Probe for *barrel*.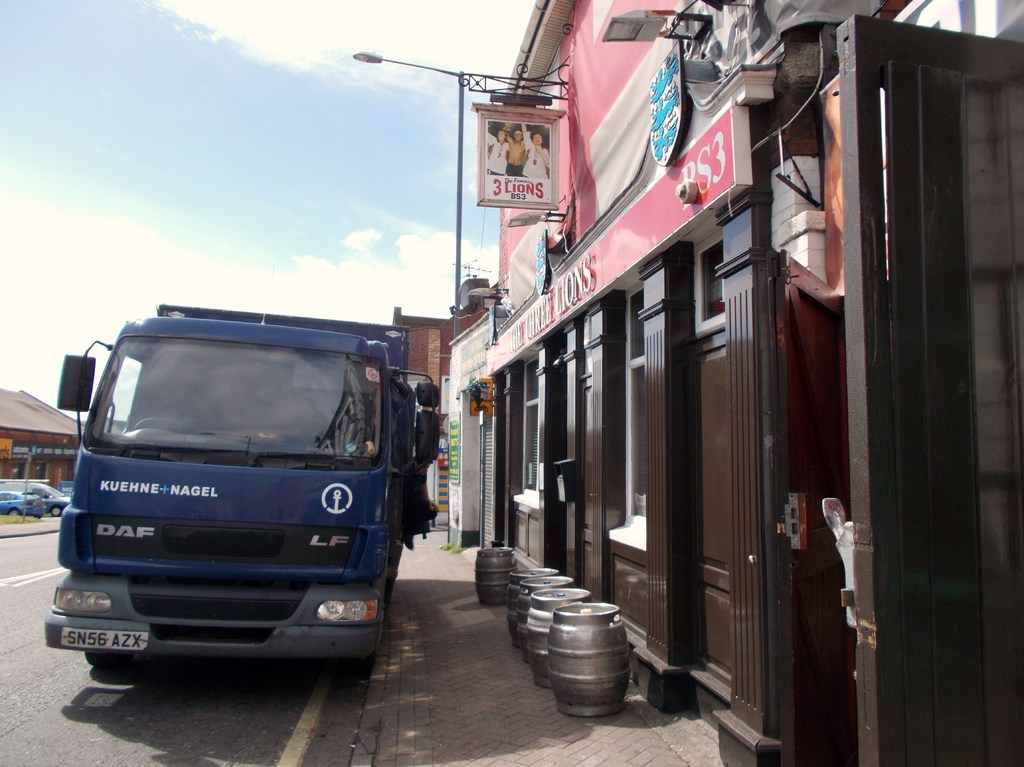
Probe result: crop(546, 596, 633, 718).
